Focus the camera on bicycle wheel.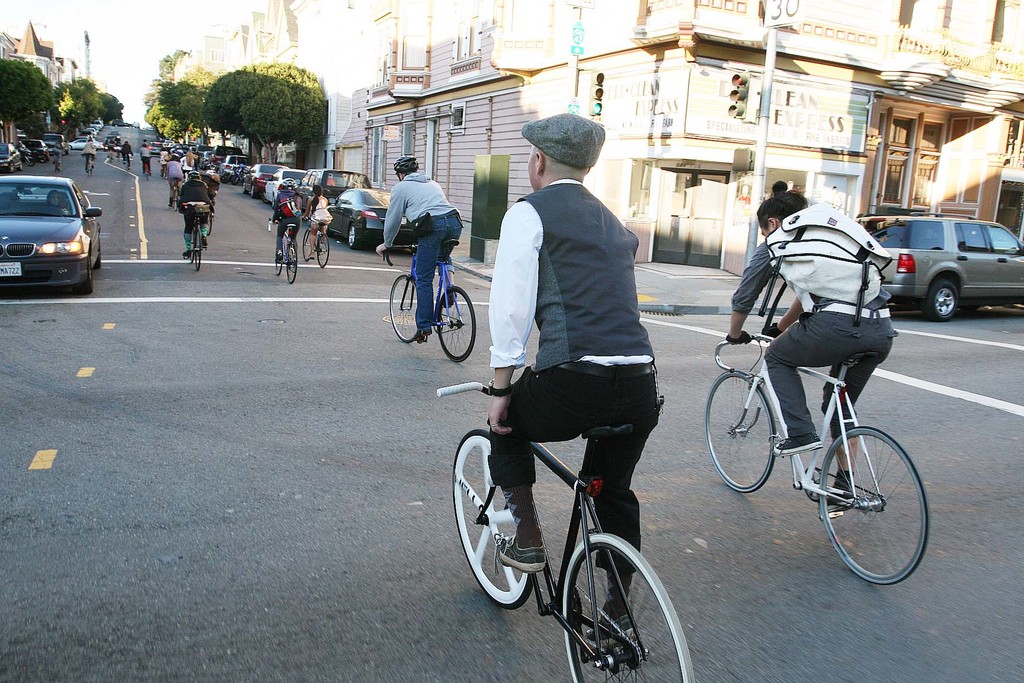
Focus region: crop(274, 241, 284, 275).
